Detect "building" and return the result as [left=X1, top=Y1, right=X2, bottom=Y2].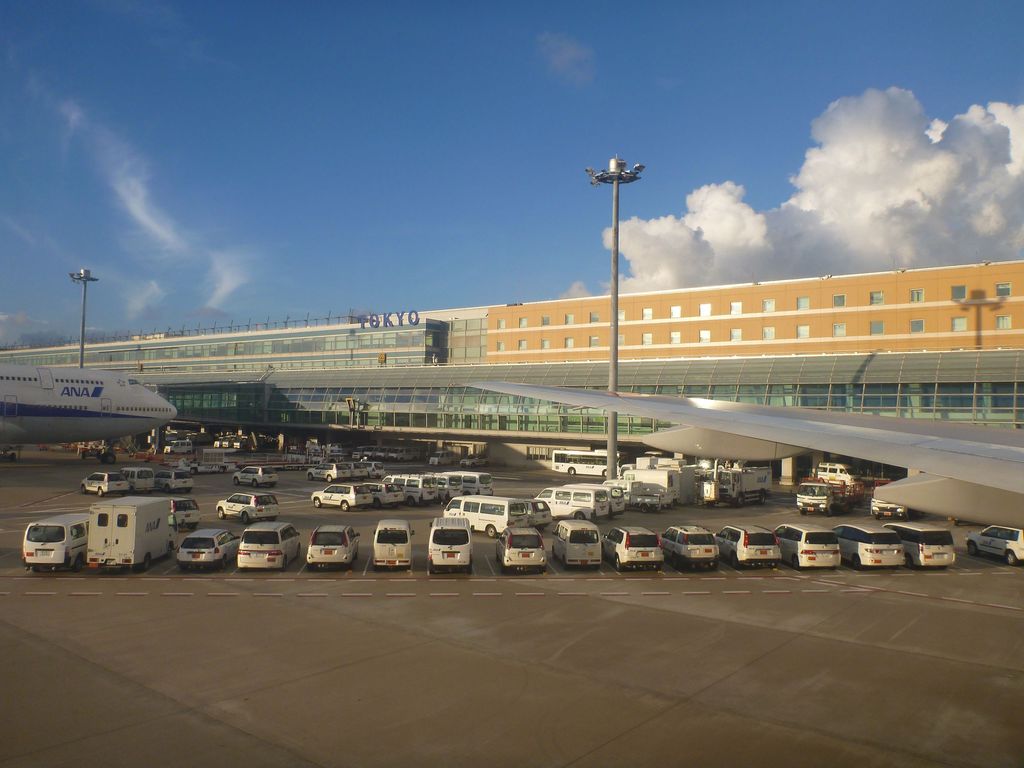
[left=0, top=260, right=1023, bottom=446].
